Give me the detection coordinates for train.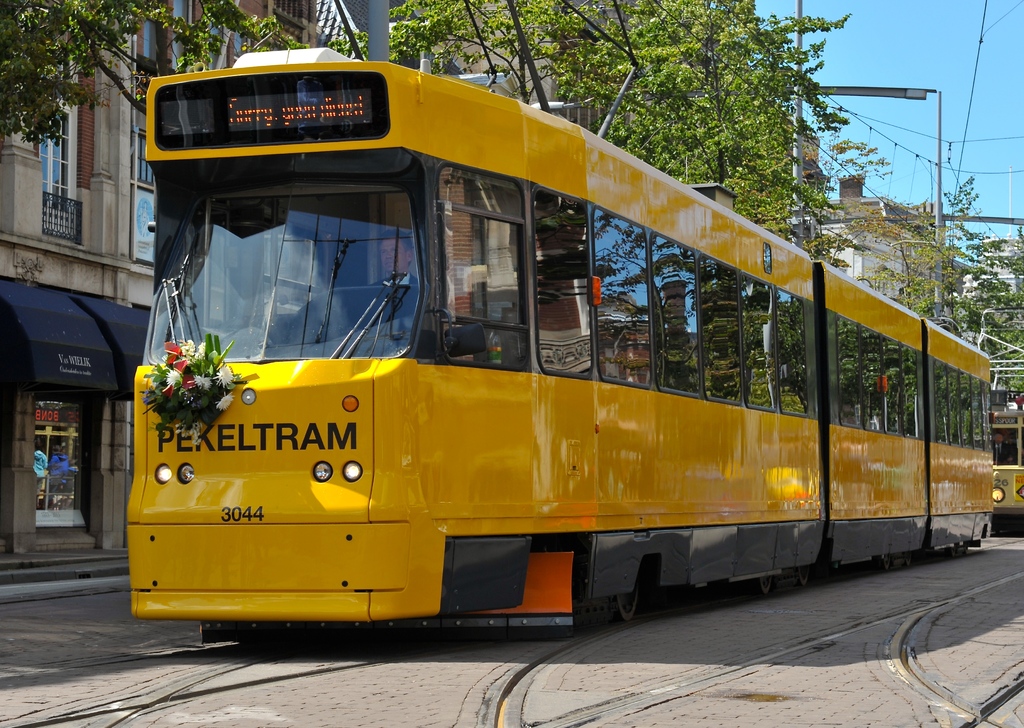
box(134, 45, 991, 640).
